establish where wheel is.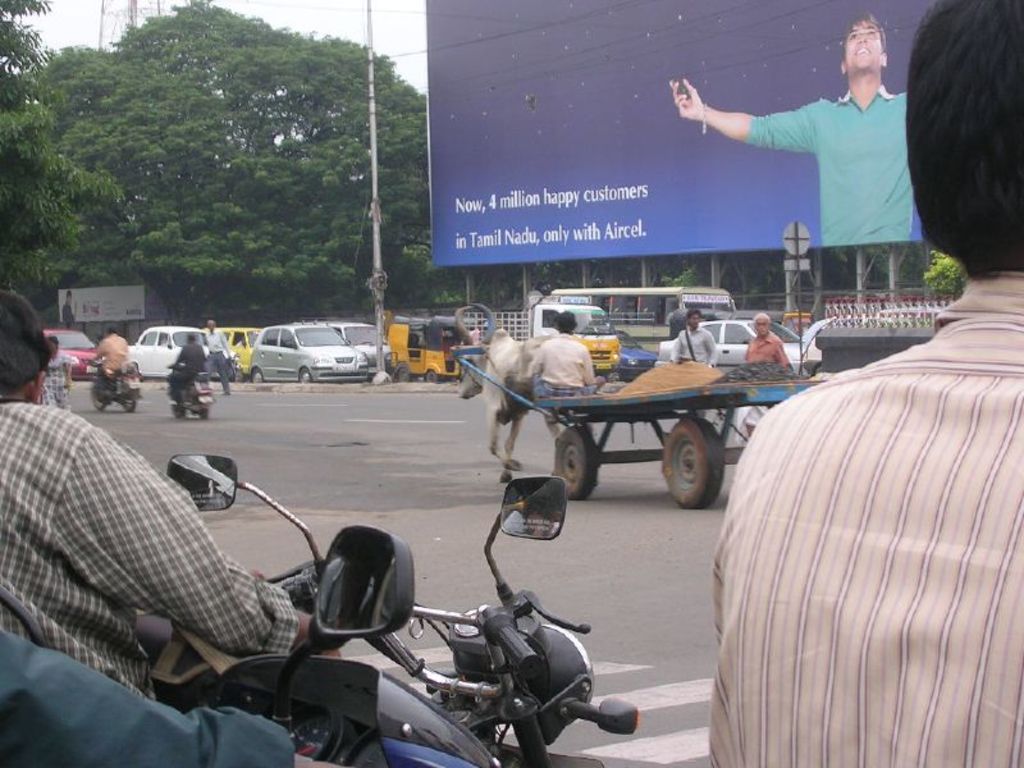
Established at region(123, 396, 138, 412).
